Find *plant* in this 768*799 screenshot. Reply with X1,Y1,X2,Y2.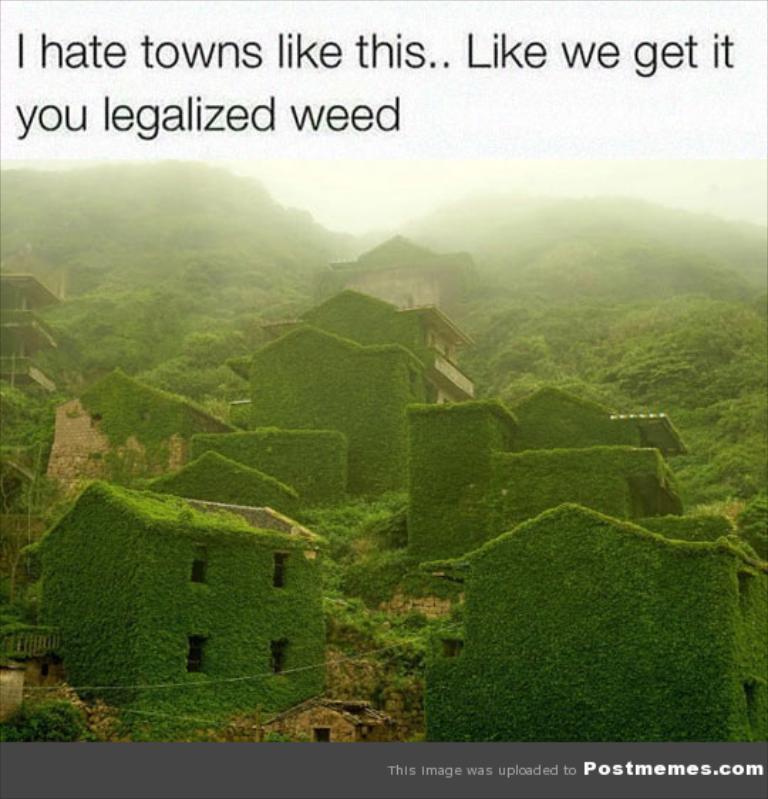
0,697,94,746.
